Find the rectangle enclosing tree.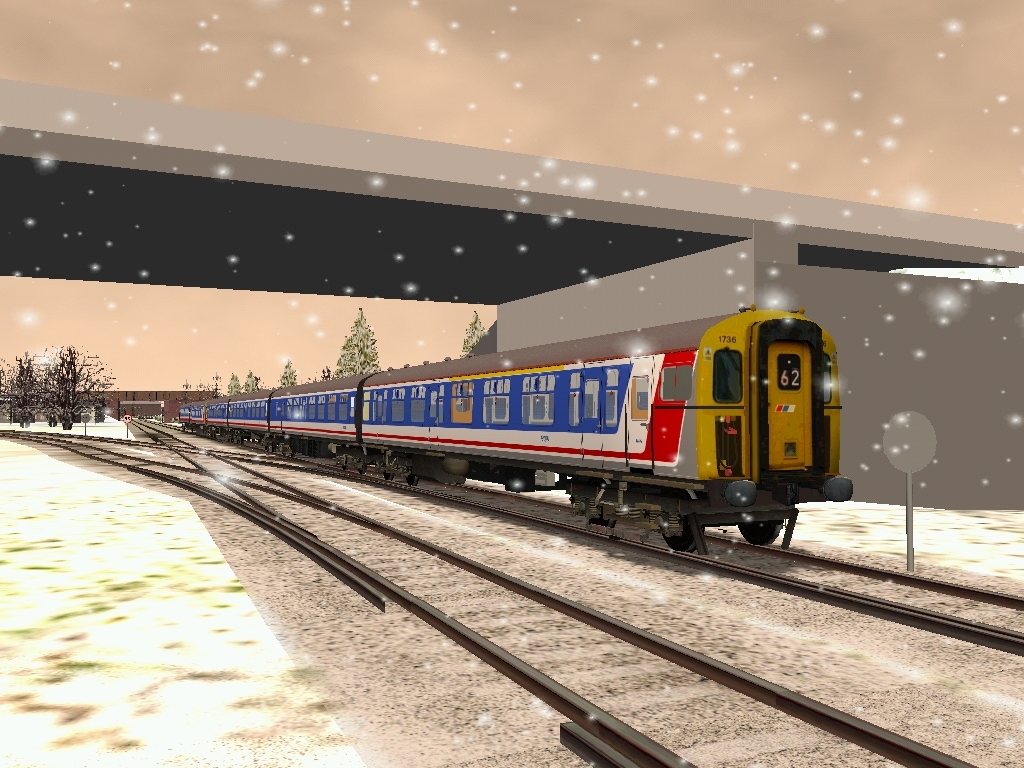
l=279, t=354, r=294, b=390.
